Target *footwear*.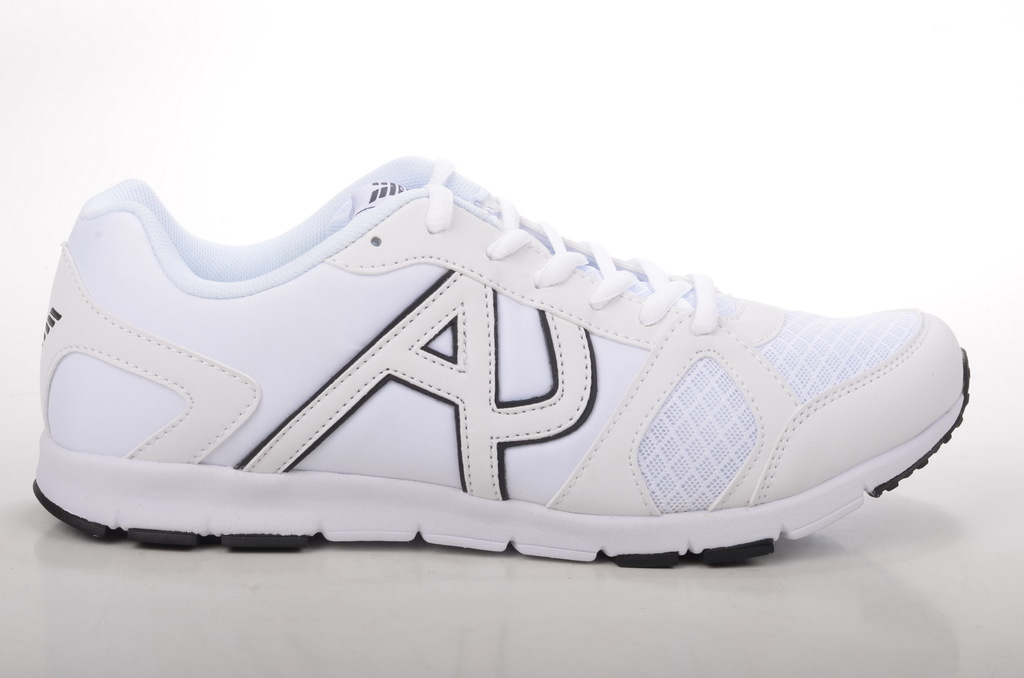
Target region: [left=32, top=153, right=970, bottom=570].
